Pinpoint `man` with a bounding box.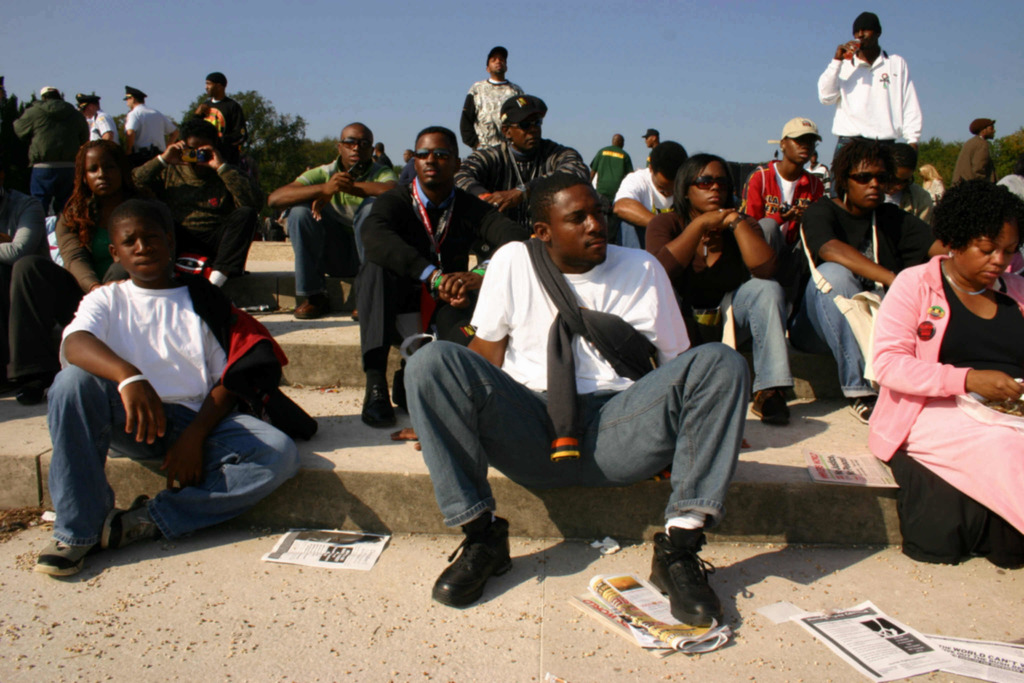
locate(0, 187, 49, 383).
